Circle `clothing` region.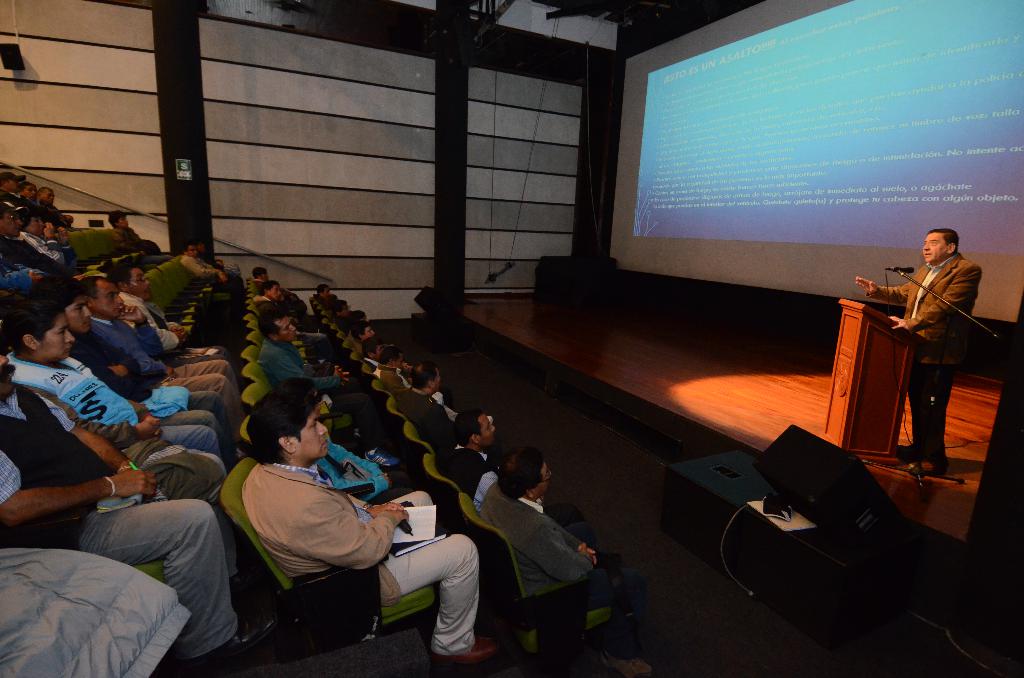
Region: left=145, top=293, right=239, bottom=367.
